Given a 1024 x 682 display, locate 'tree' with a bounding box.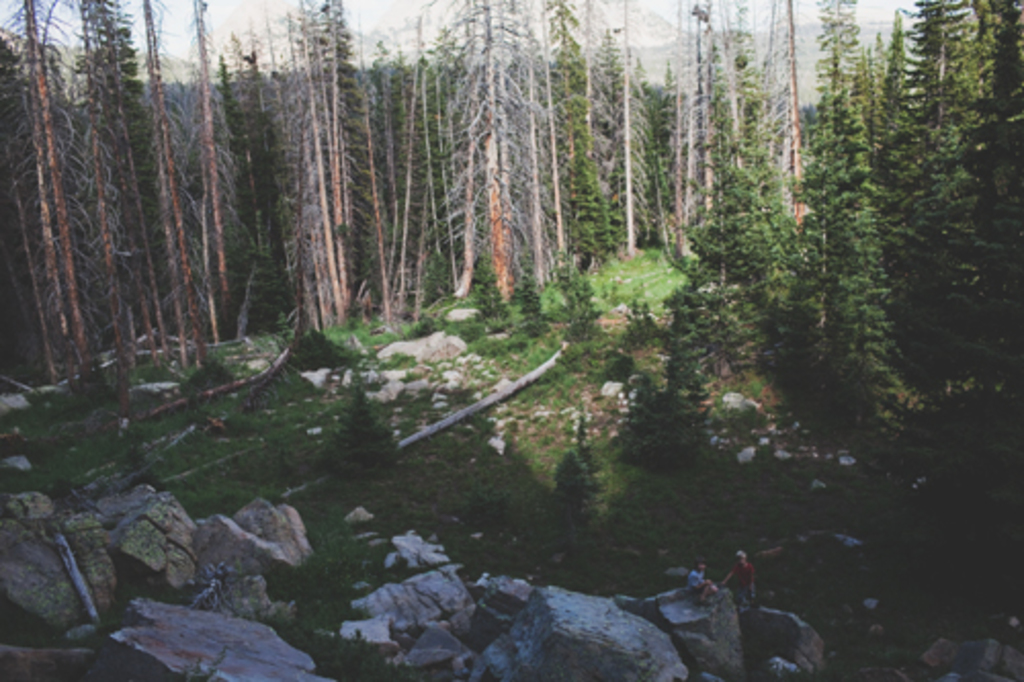
Located: [532, 0, 598, 291].
